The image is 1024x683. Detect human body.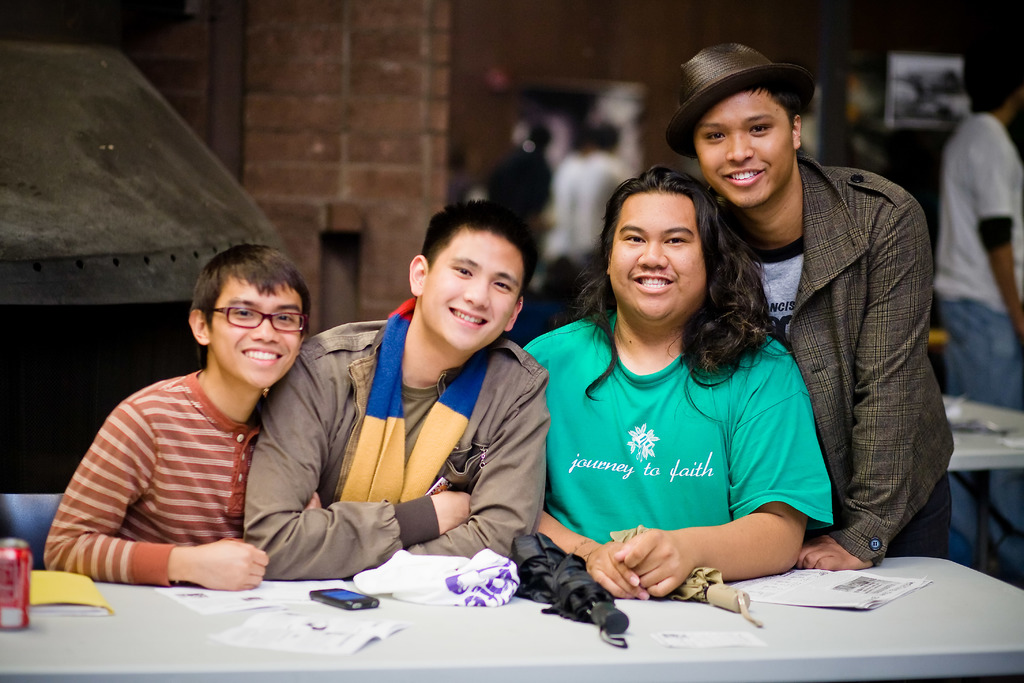
Detection: <region>929, 106, 1023, 594</region>.
